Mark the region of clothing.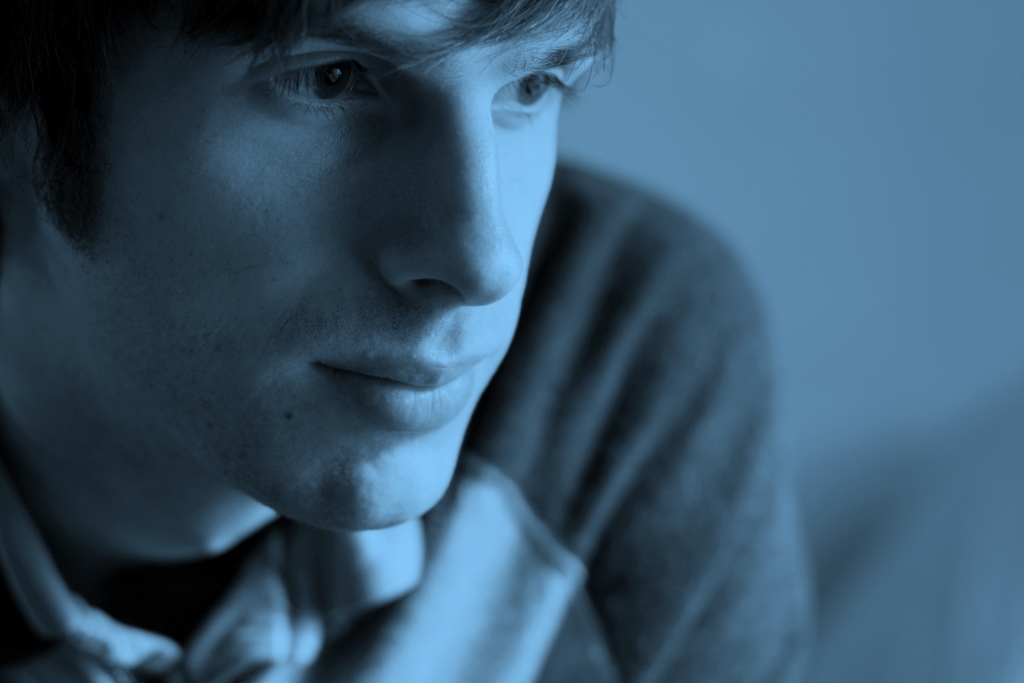
Region: {"x1": 0, "y1": 159, "x2": 820, "y2": 682}.
